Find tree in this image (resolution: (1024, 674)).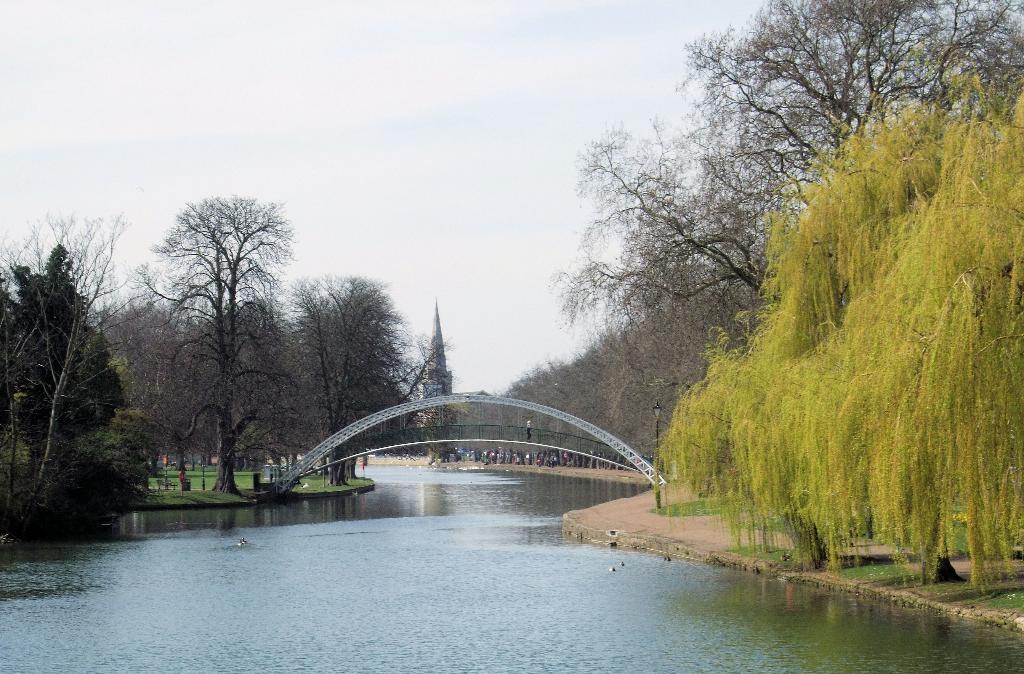
[x1=141, y1=195, x2=288, y2=494].
